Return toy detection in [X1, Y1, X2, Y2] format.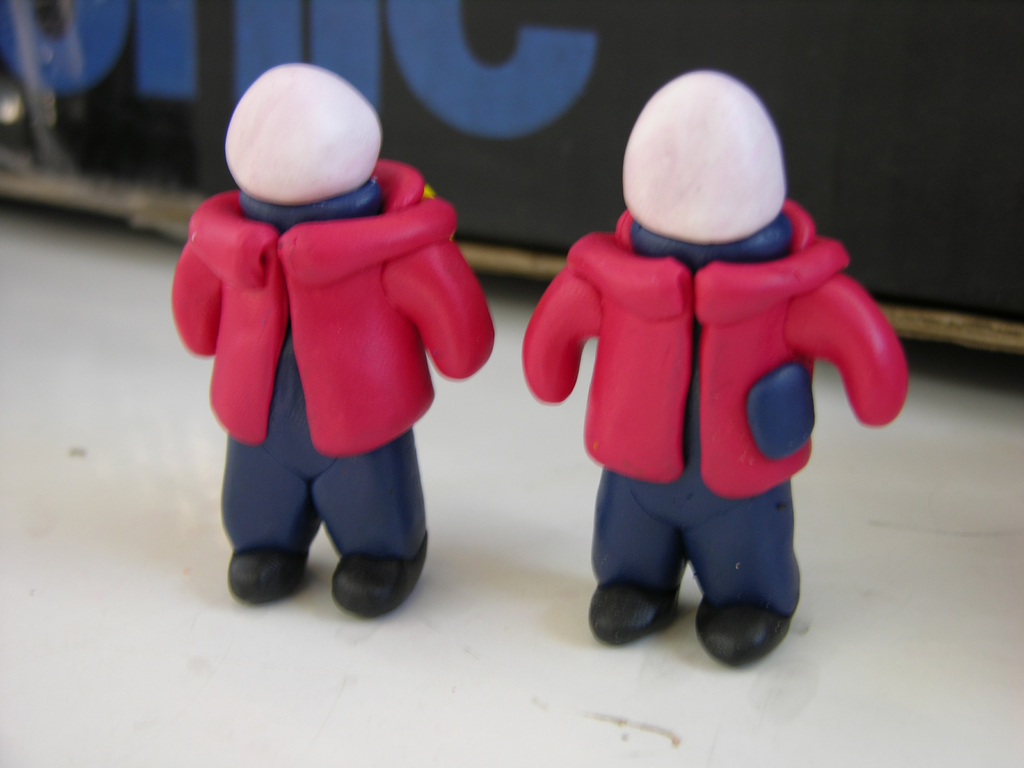
[520, 70, 908, 667].
